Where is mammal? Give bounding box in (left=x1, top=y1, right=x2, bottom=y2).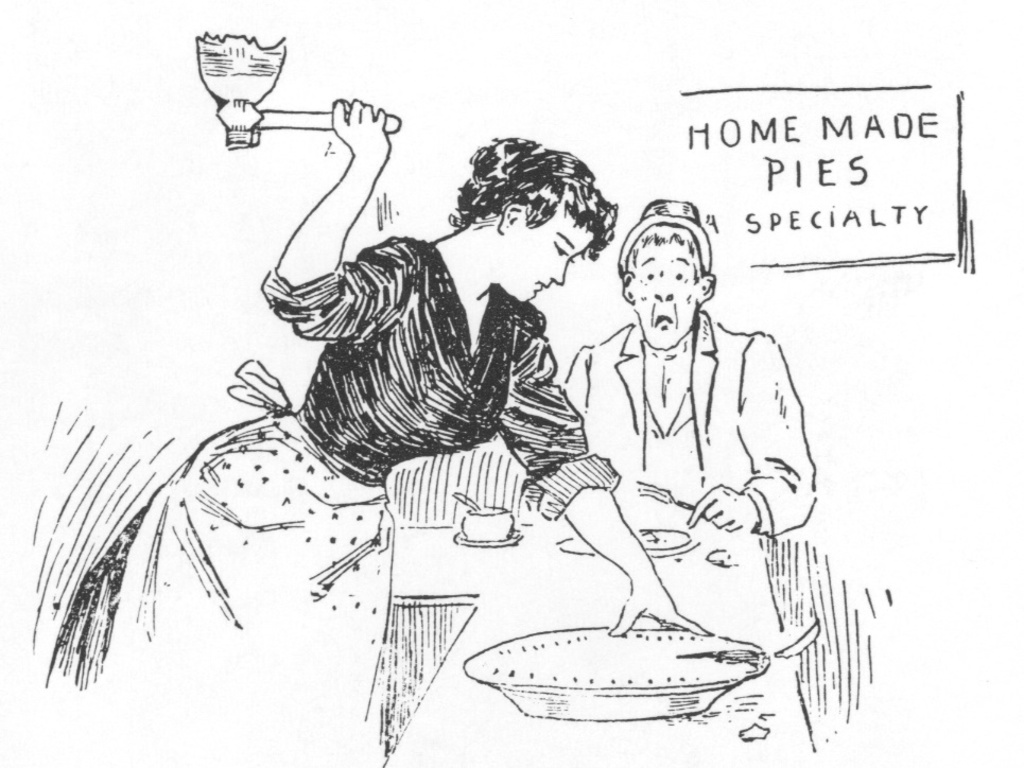
(left=38, top=93, right=709, bottom=692).
